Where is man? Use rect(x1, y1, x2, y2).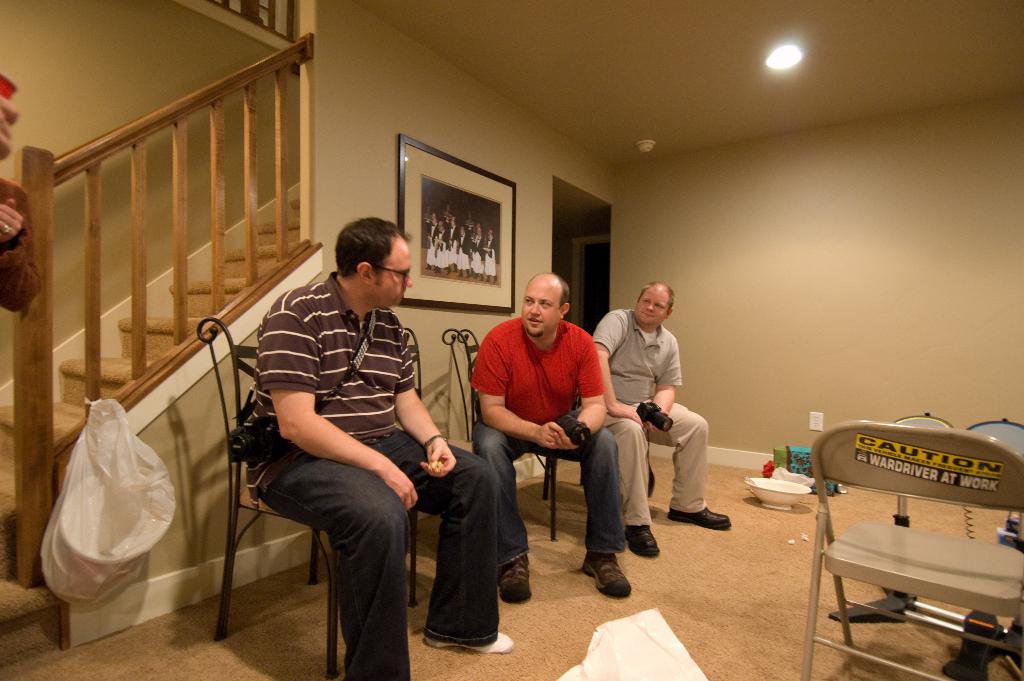
rect(585, 283, 739, 566).
